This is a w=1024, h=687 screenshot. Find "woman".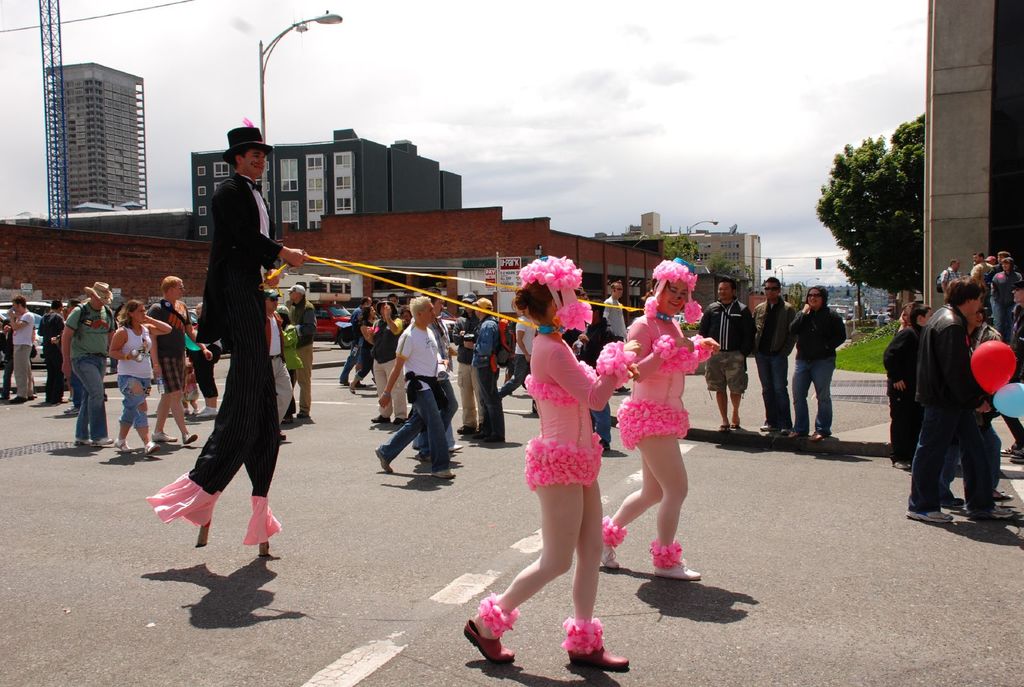
Bounding box: 456/259/630/667.
